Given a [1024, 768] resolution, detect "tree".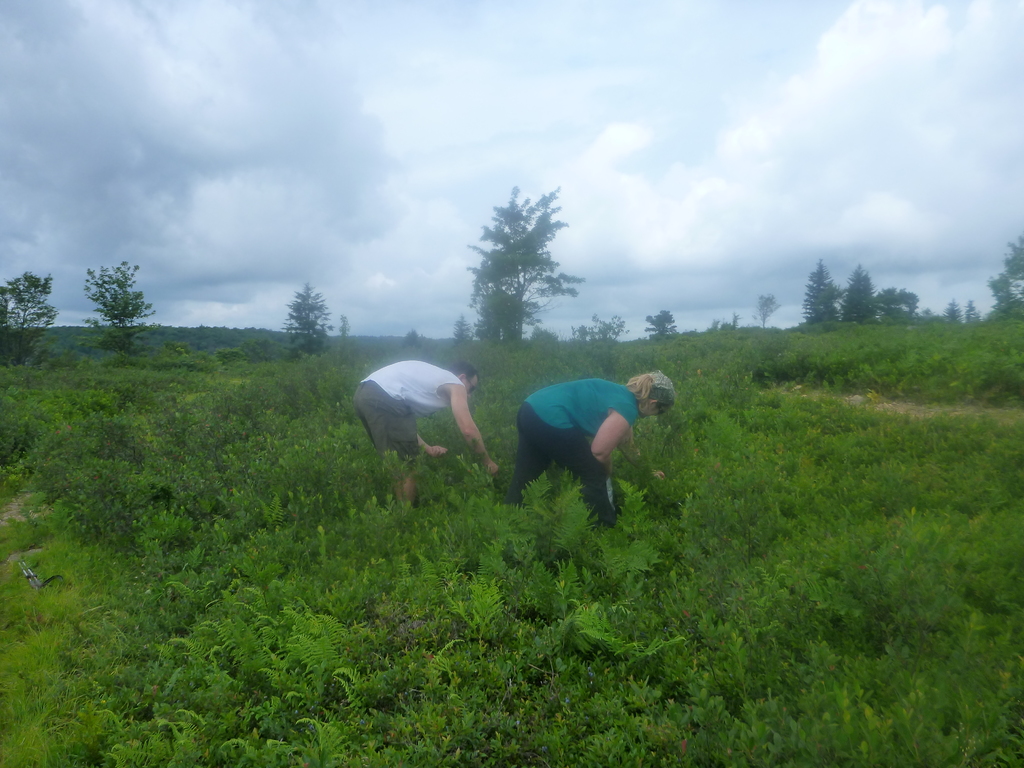
277 281 331 364.
